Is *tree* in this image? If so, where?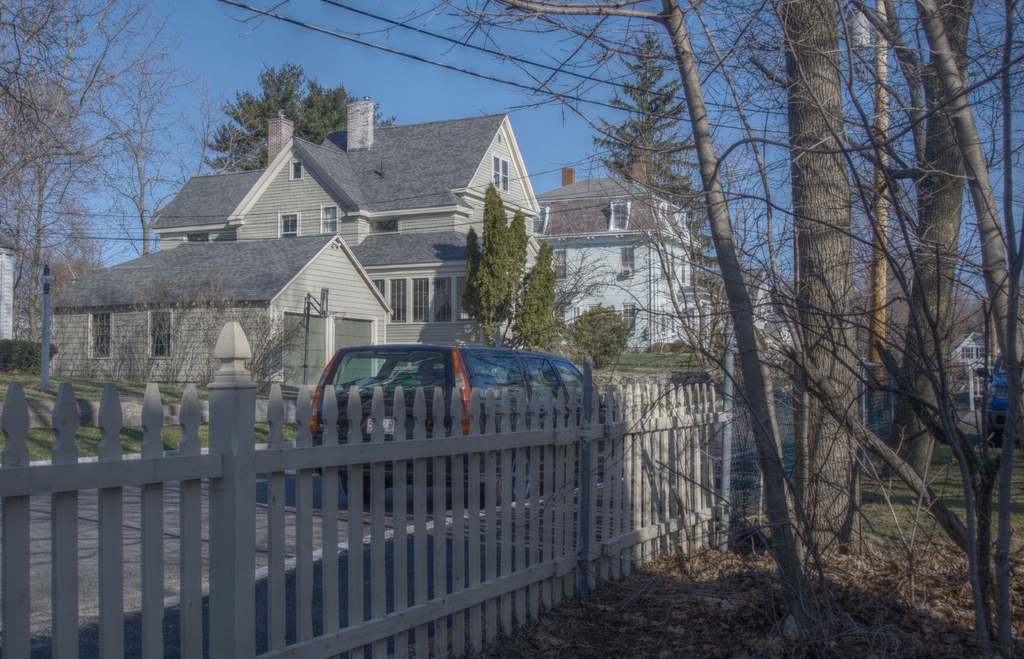
Yes, at locate(475, 185, 523, 343).
